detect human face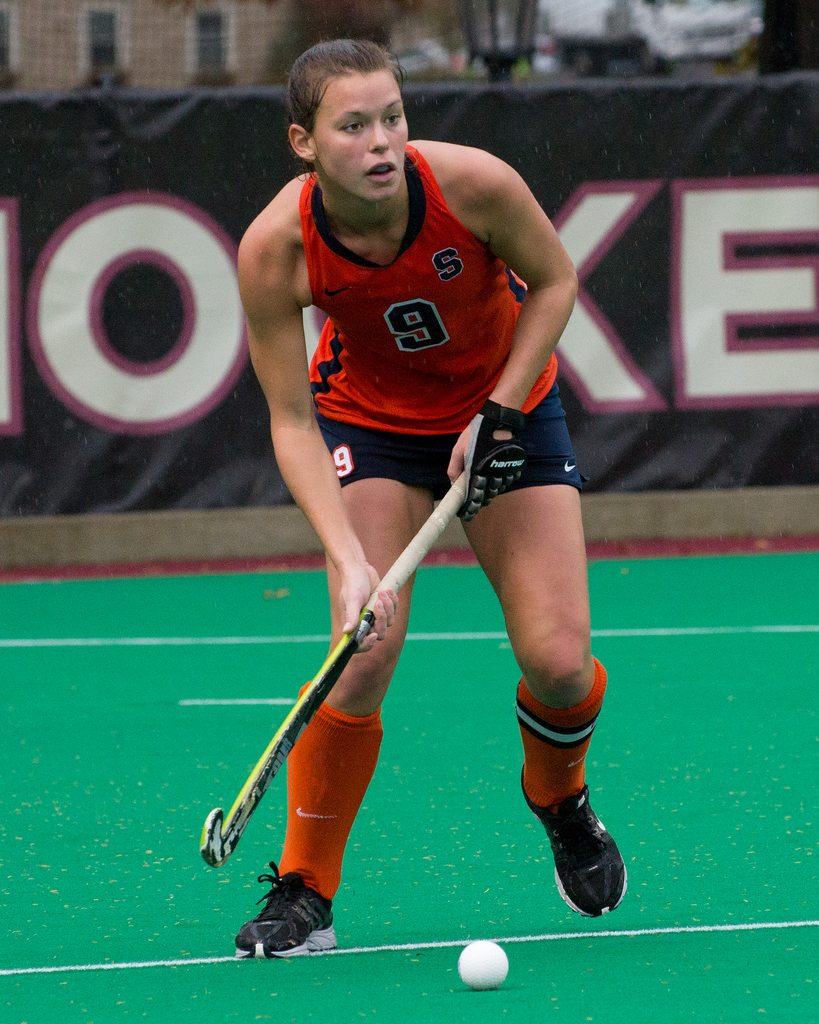
l=315, t=69, r=413, b=203
